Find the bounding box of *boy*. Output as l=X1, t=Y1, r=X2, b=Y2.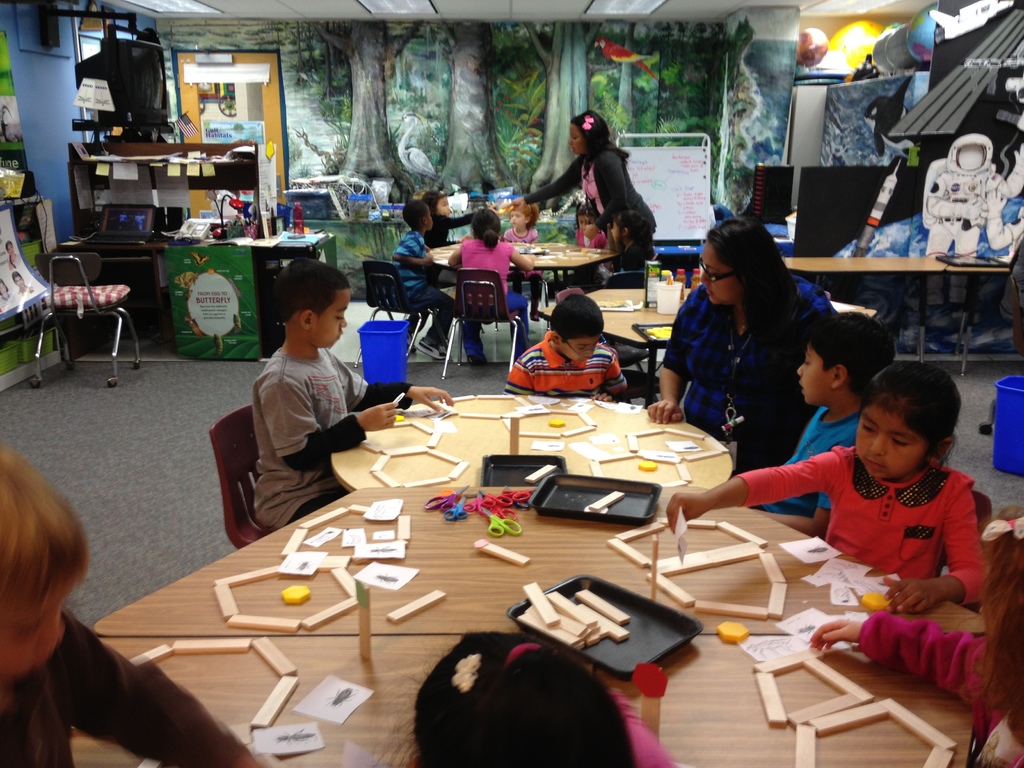
l=0, t=446, r=260, b=767.
